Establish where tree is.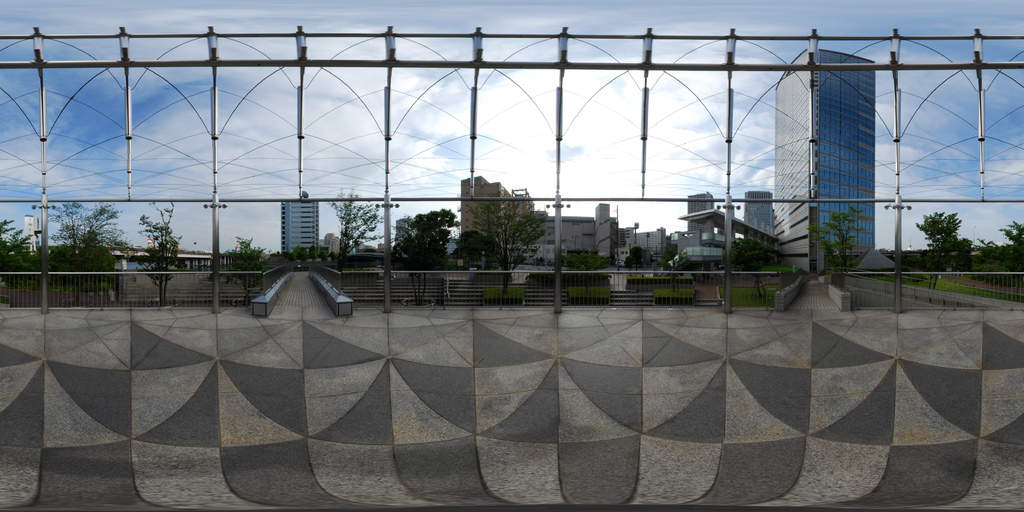
Established at region(625, 246, 650, 264).
